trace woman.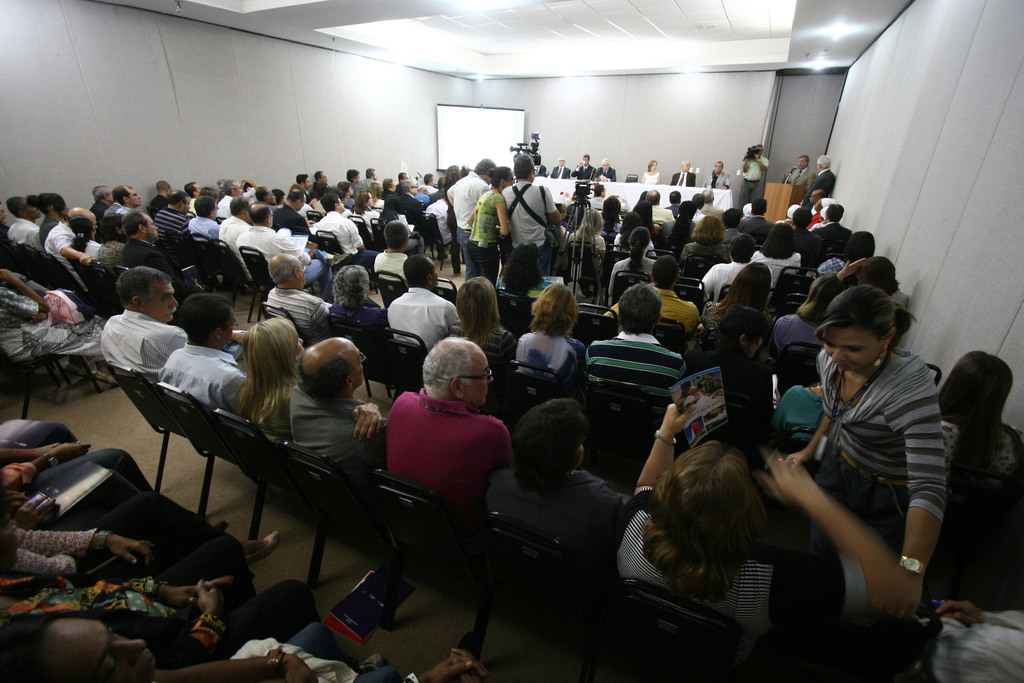
Traced to 929/349/1014/582.
